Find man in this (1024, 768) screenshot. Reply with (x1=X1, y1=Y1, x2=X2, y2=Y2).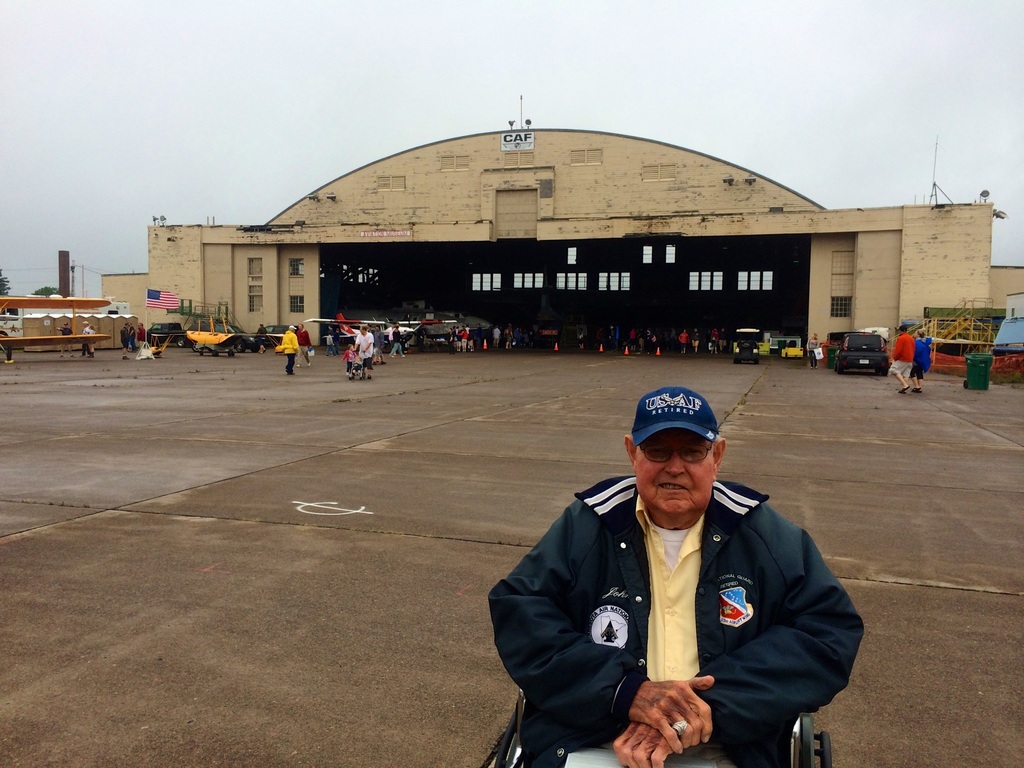
(x1=355, y1=323, x2=373, y2=383).
